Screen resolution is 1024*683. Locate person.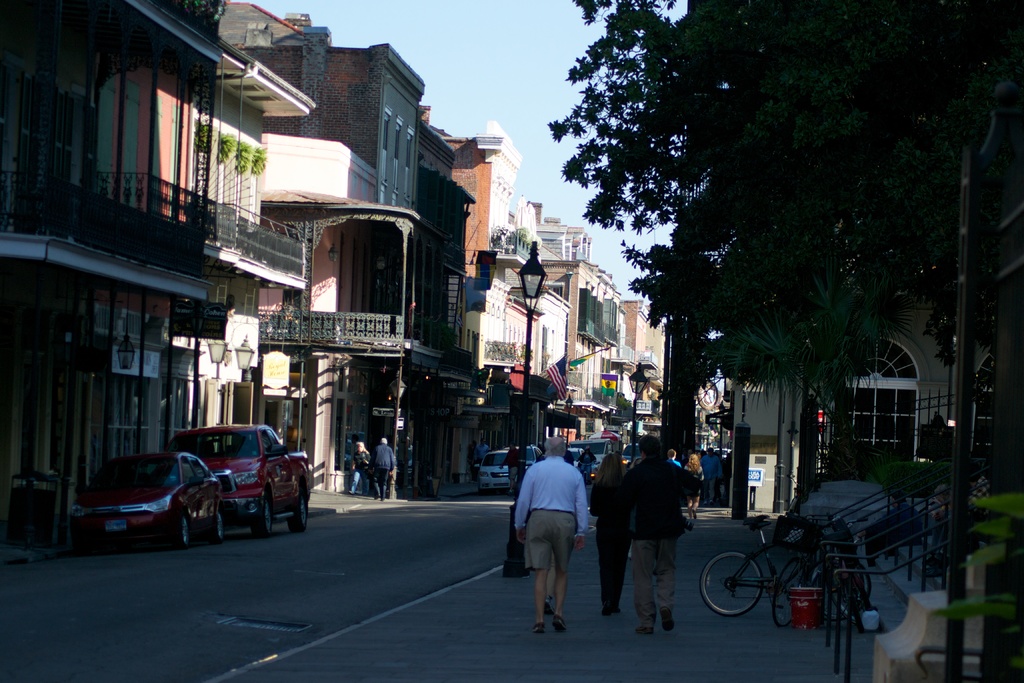
select_region(700, 447, 723, 515).
